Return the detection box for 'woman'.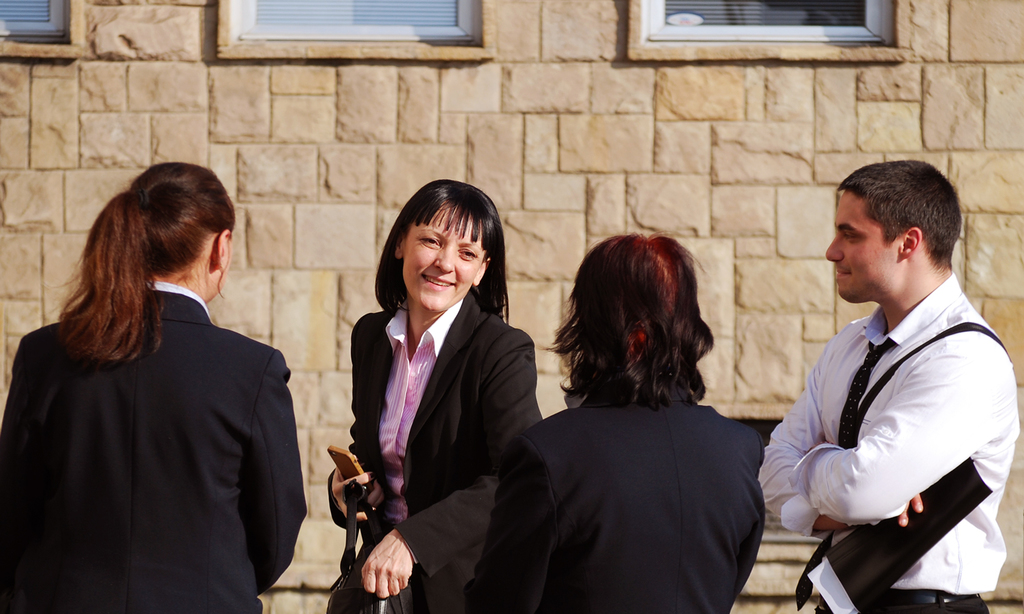
region(23, 160, 293, 613).
